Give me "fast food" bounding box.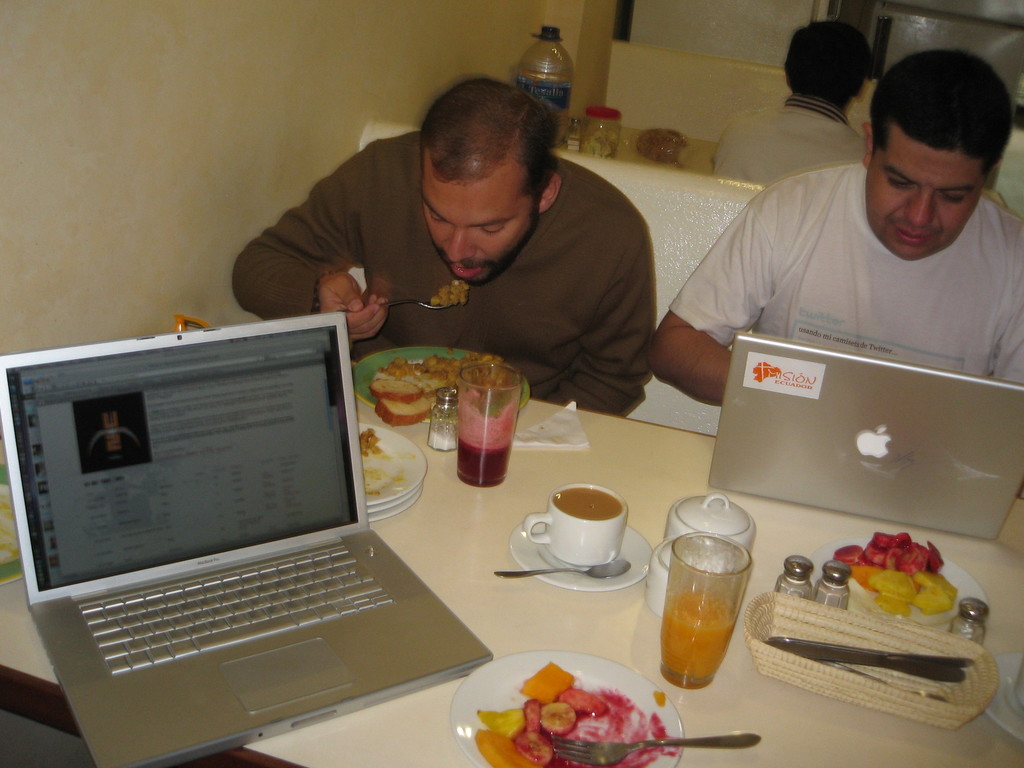
box(360, 346, 488, 431).
